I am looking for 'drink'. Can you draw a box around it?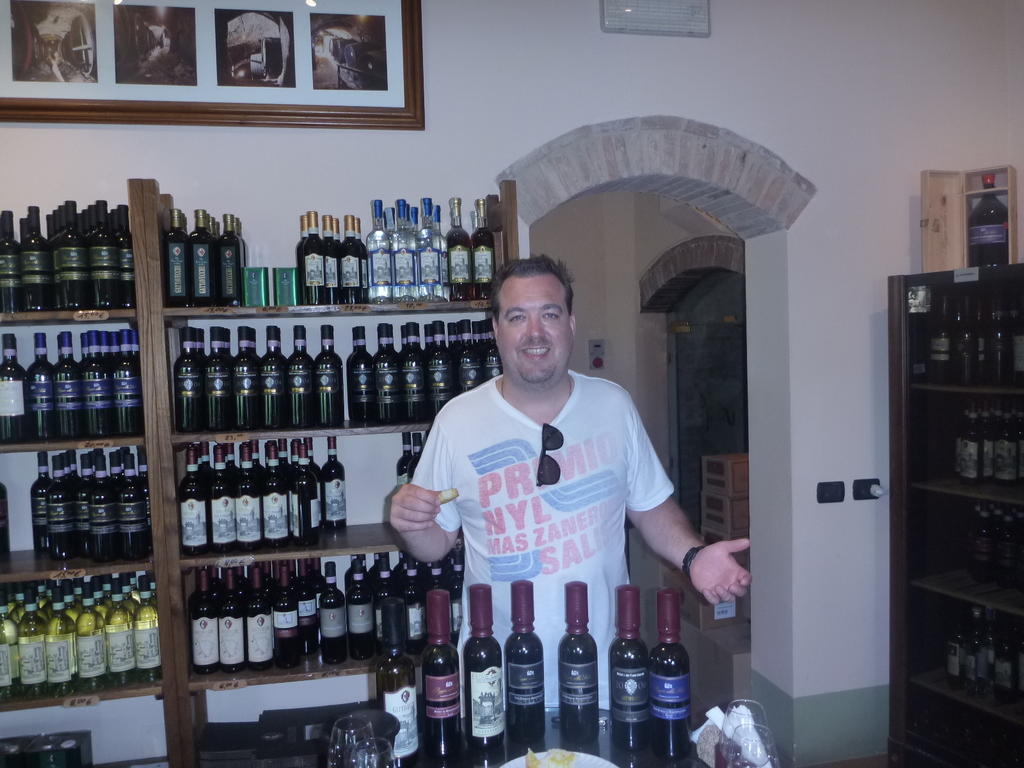
Sure, the bounding box is <region>976, 292, 984, 379</region>.
